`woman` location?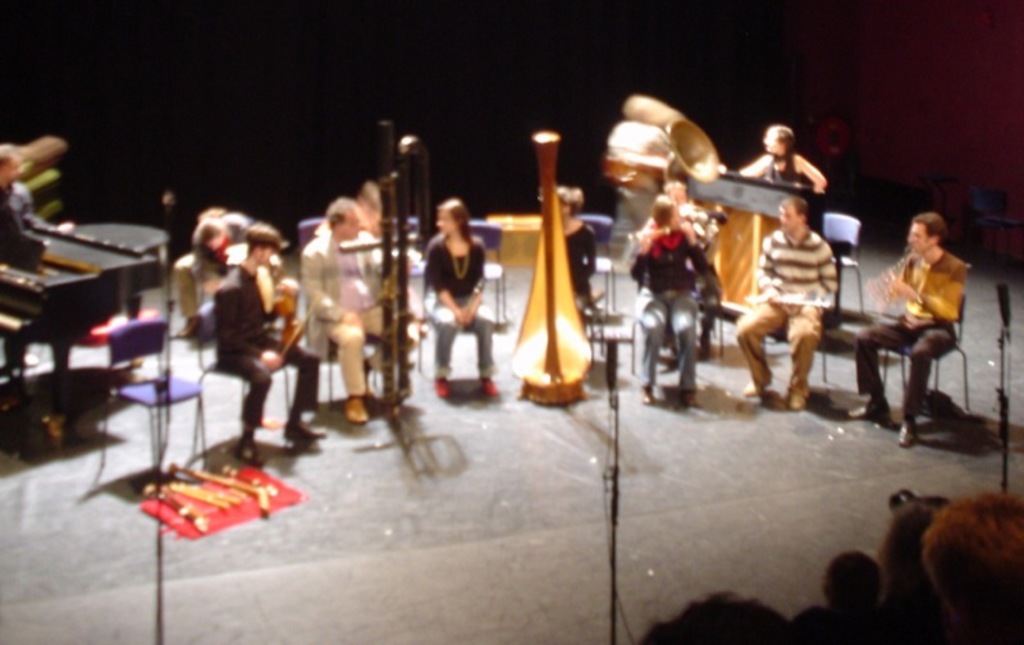
bbox=(419, 197, 502, 404)
